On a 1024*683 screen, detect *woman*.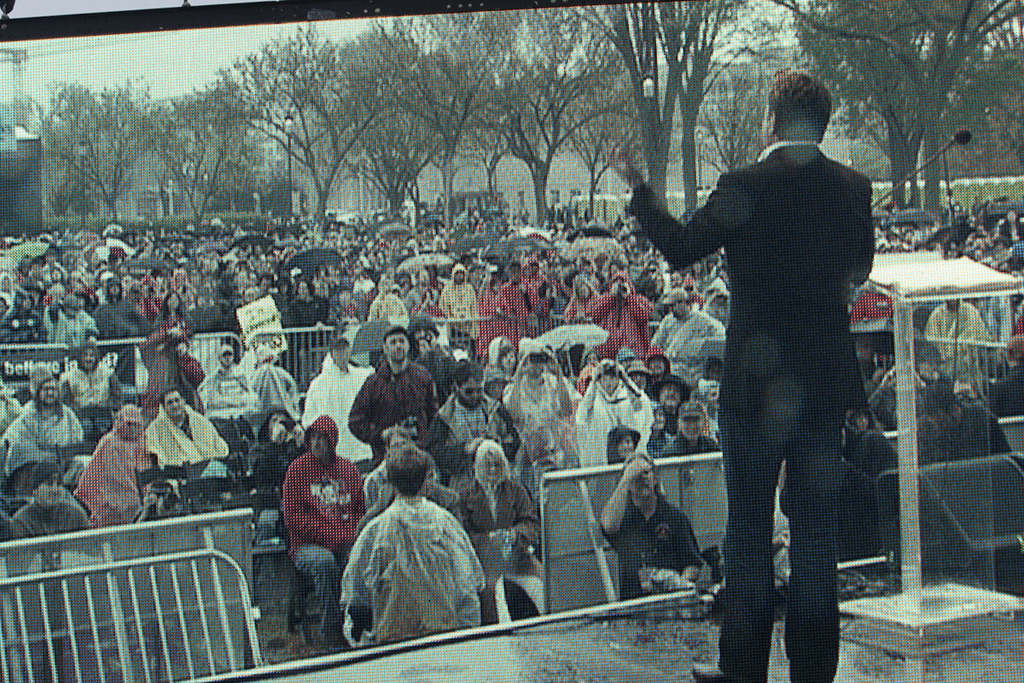
(455,438,552,626).
